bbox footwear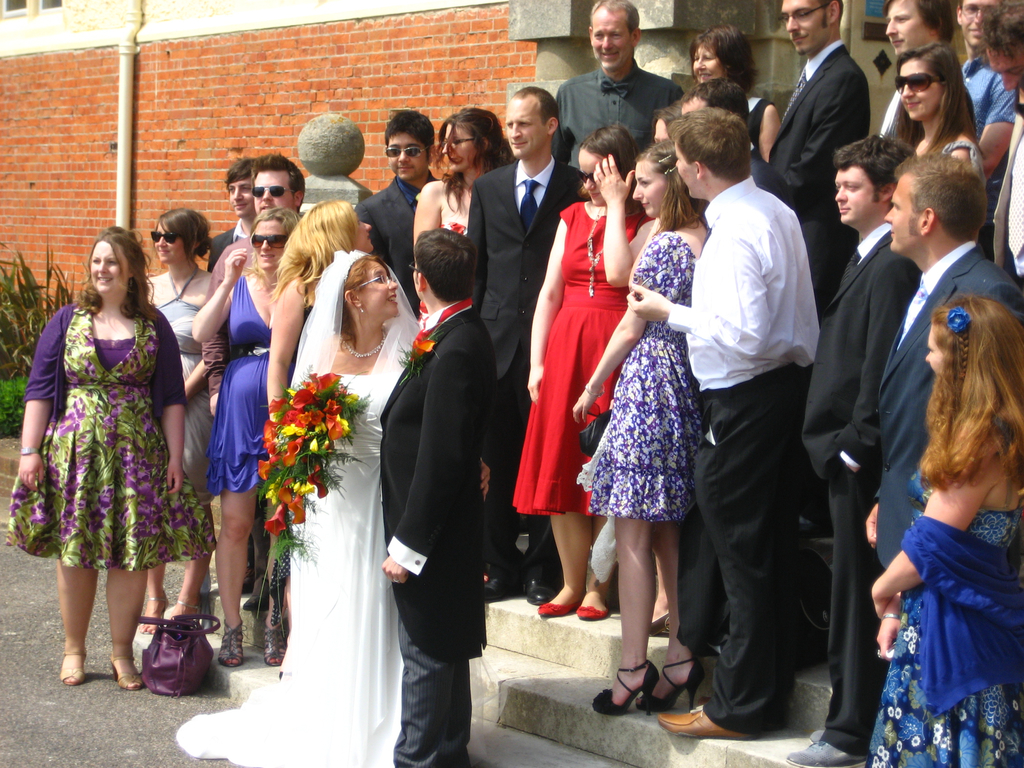
detection(105, 650, 140, 691)
